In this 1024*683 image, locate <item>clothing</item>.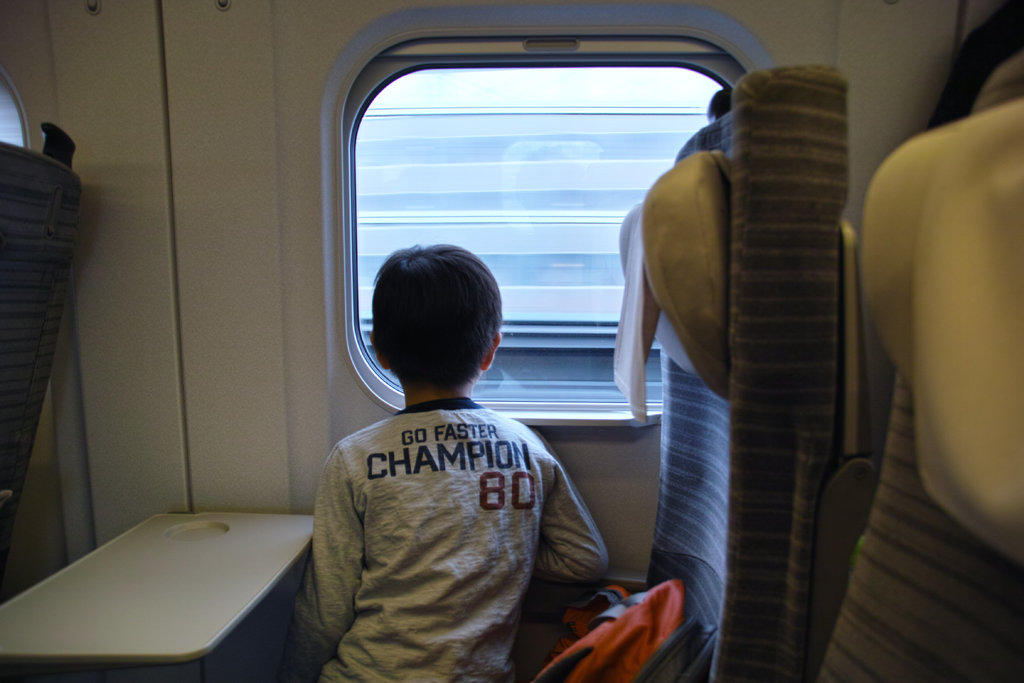
Bounding box: [280,336,589,677].
